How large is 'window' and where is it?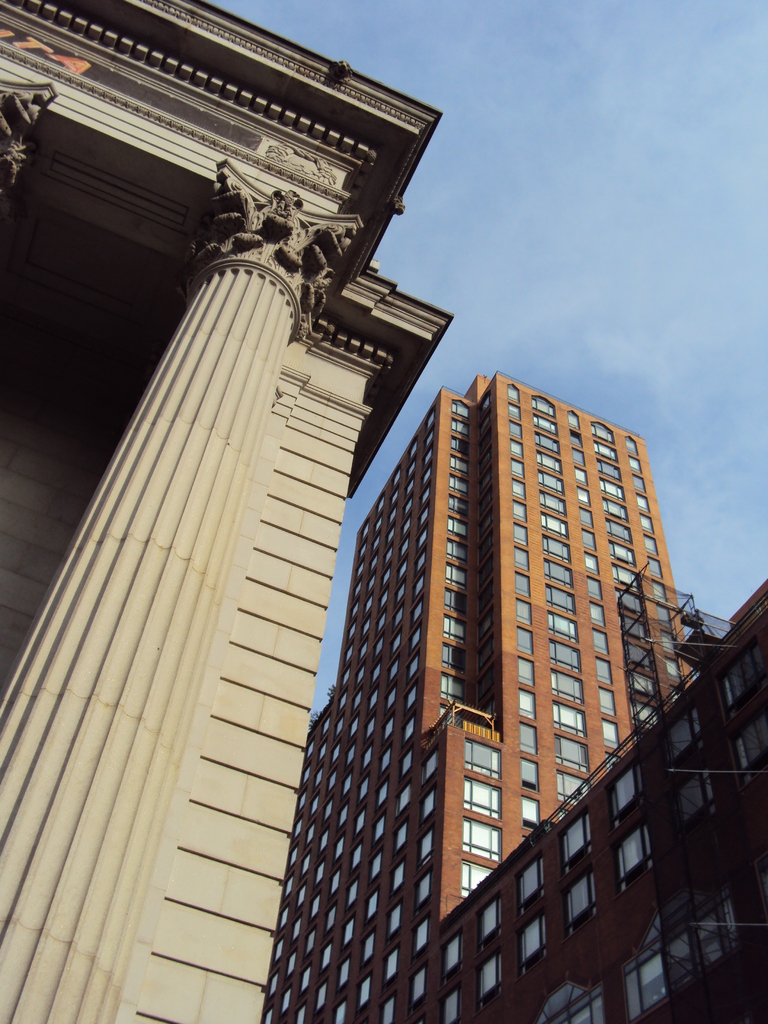
Bounding box: (left=595, top=460, right=623, bottom=488).
